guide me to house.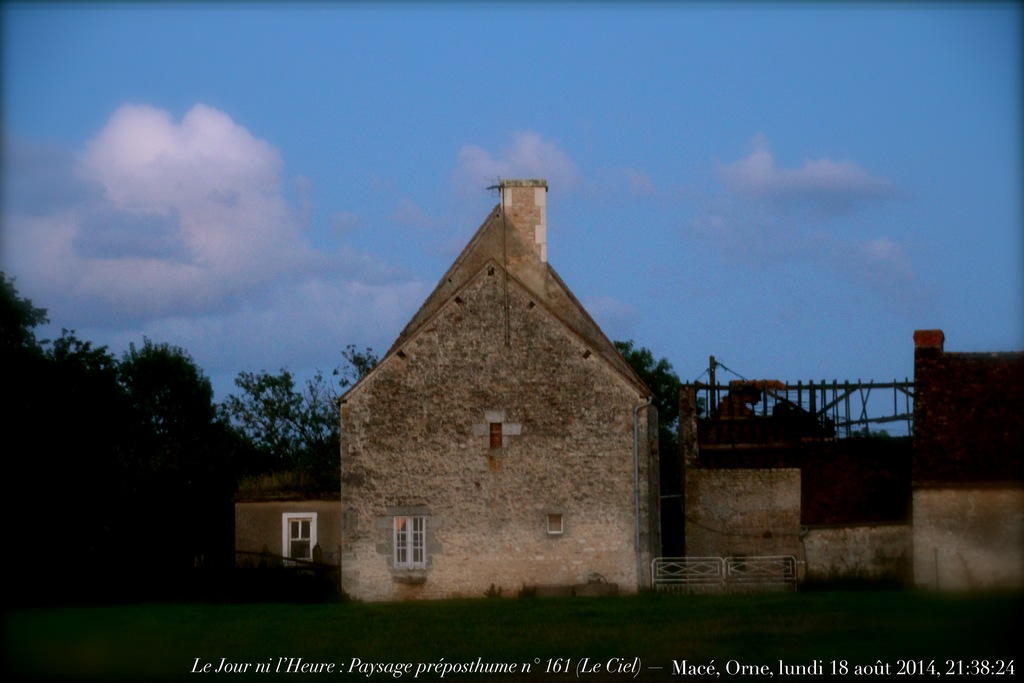
Guidance: BBox(237, 438, 343, 566).
